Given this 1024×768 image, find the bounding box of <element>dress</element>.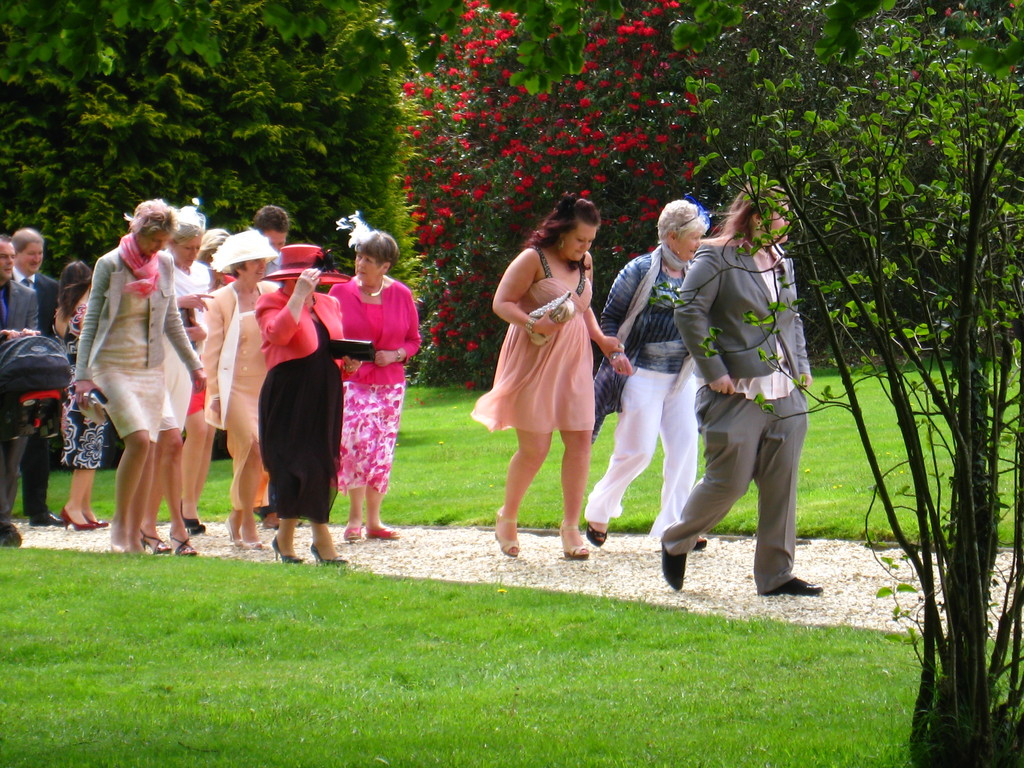
52,295,108,467.
